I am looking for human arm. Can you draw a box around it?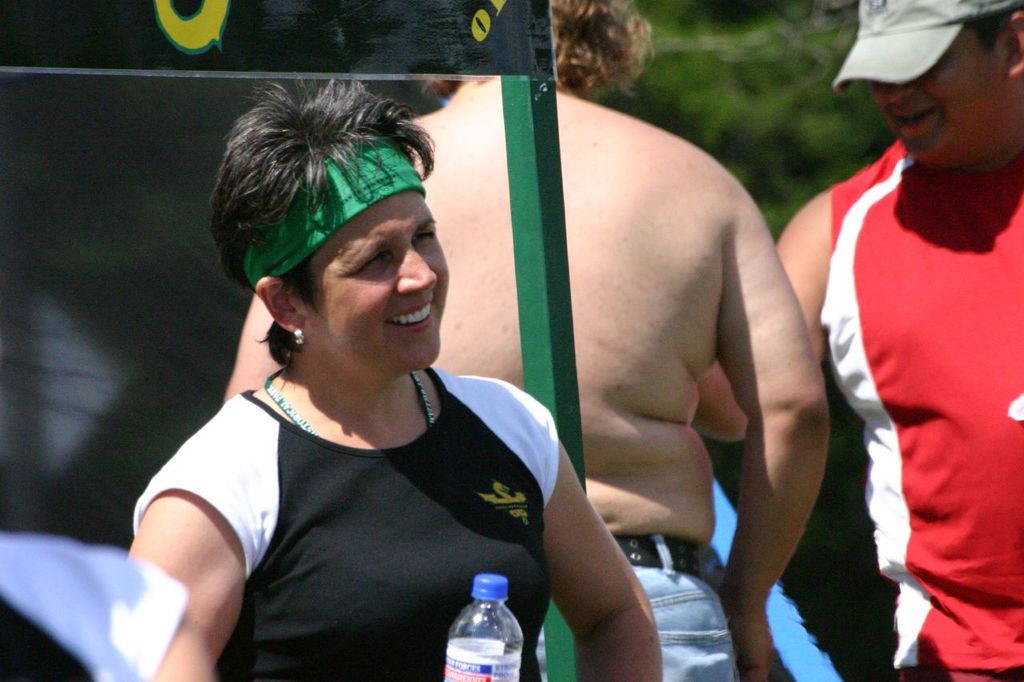
Sure, the bounding box is locate(683, 182, 835, 447).
